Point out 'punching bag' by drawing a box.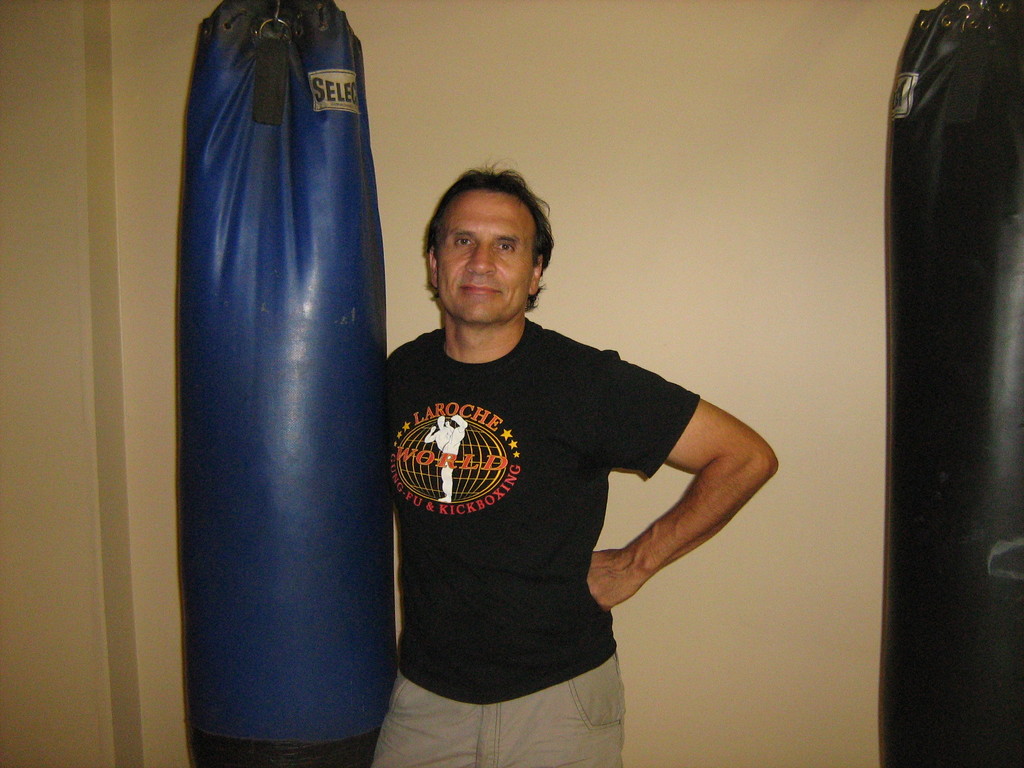
left=877, top=0, right=1023, bottom=767.
